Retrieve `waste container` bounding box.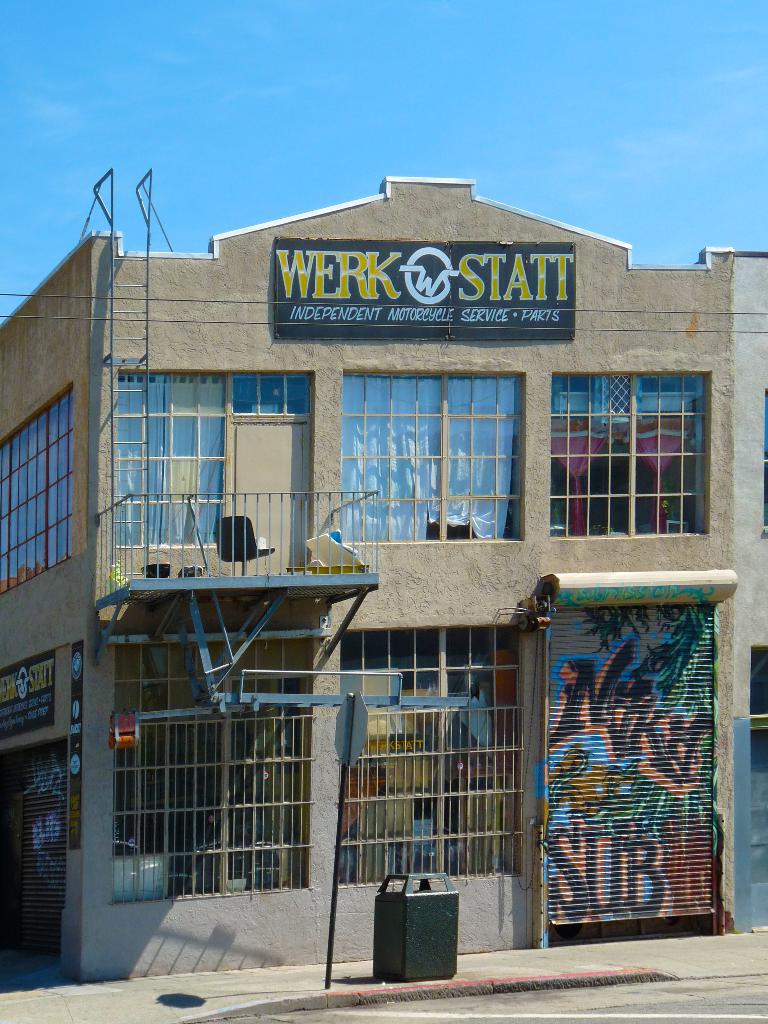
Bounding box: region(371, 870, 467, 981).
